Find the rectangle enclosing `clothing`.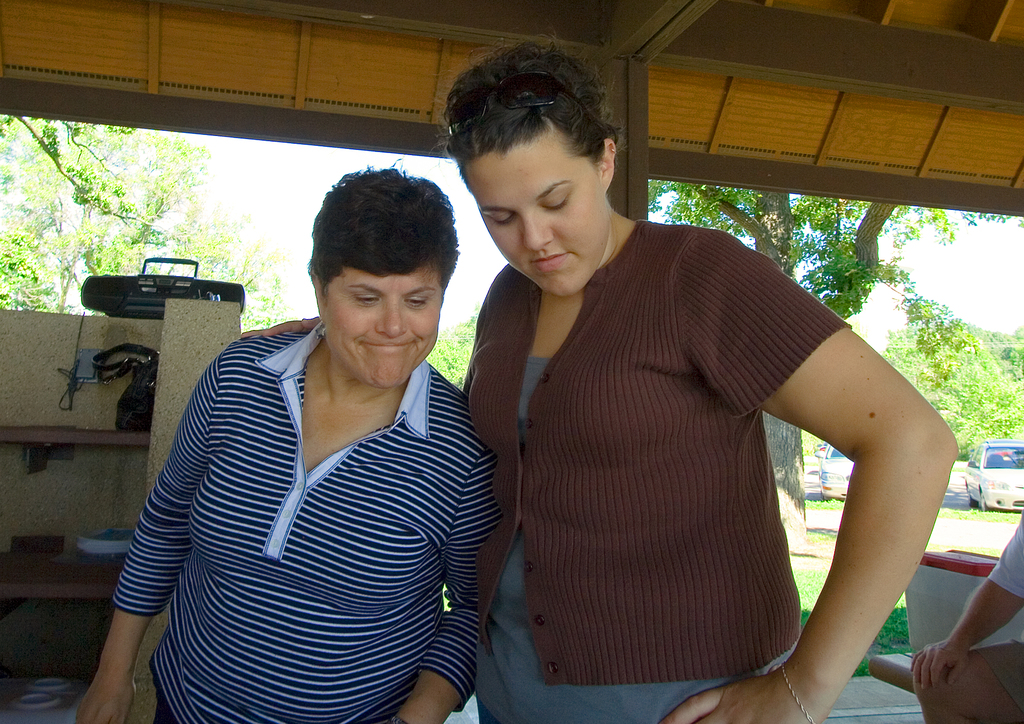
104,323,479,723.
